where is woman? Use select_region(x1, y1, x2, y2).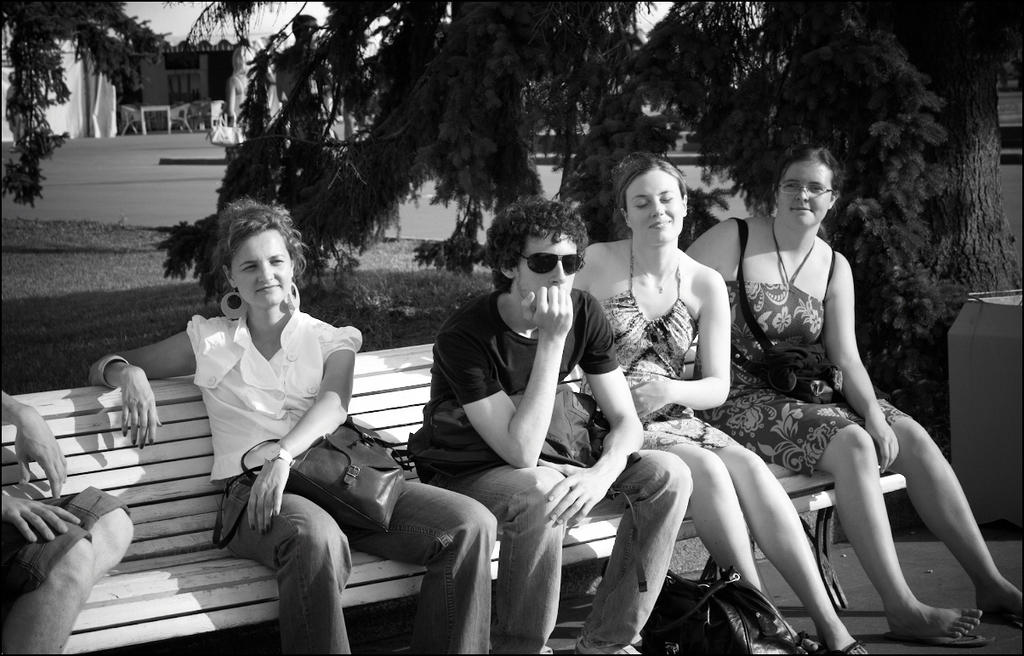
select_region(88, 196, 500, 655).
